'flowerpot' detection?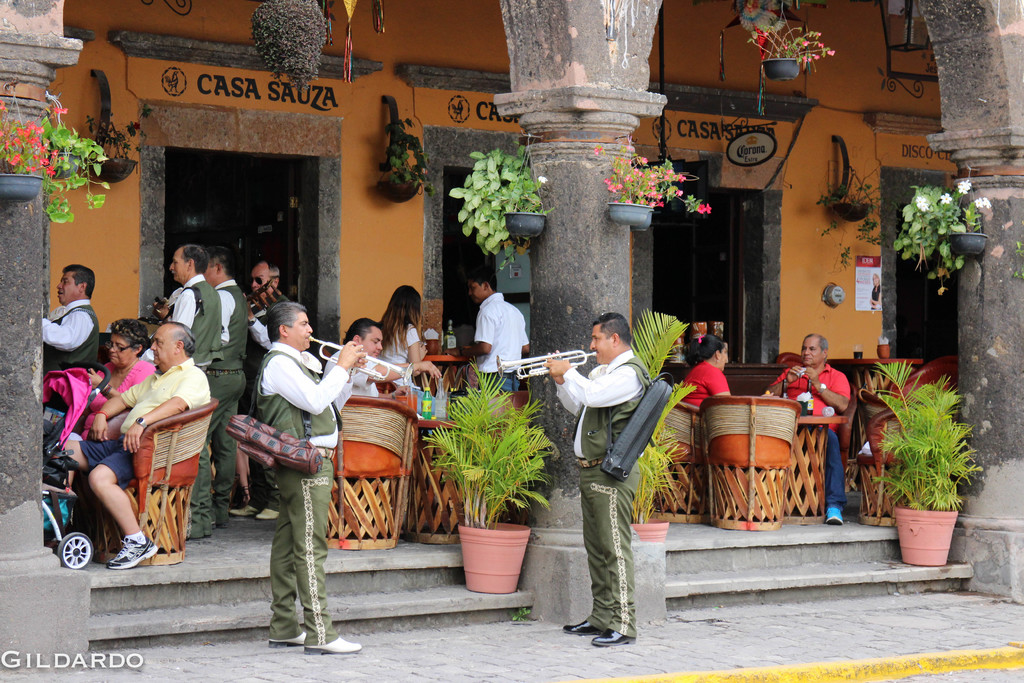
l=609, t=204, r=649, b=226
